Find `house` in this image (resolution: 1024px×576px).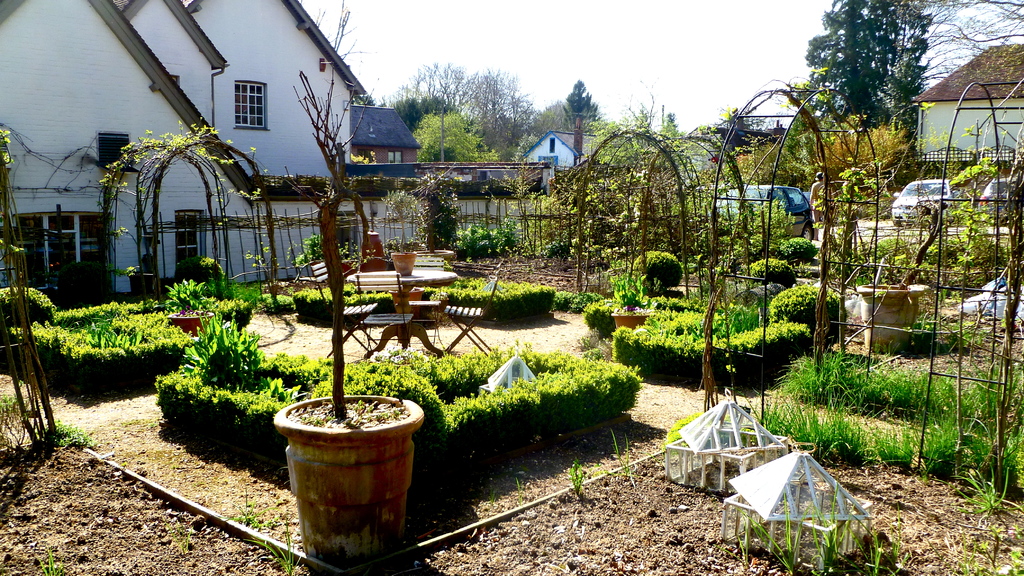
<region>115, 0, 225, 132</region>.
